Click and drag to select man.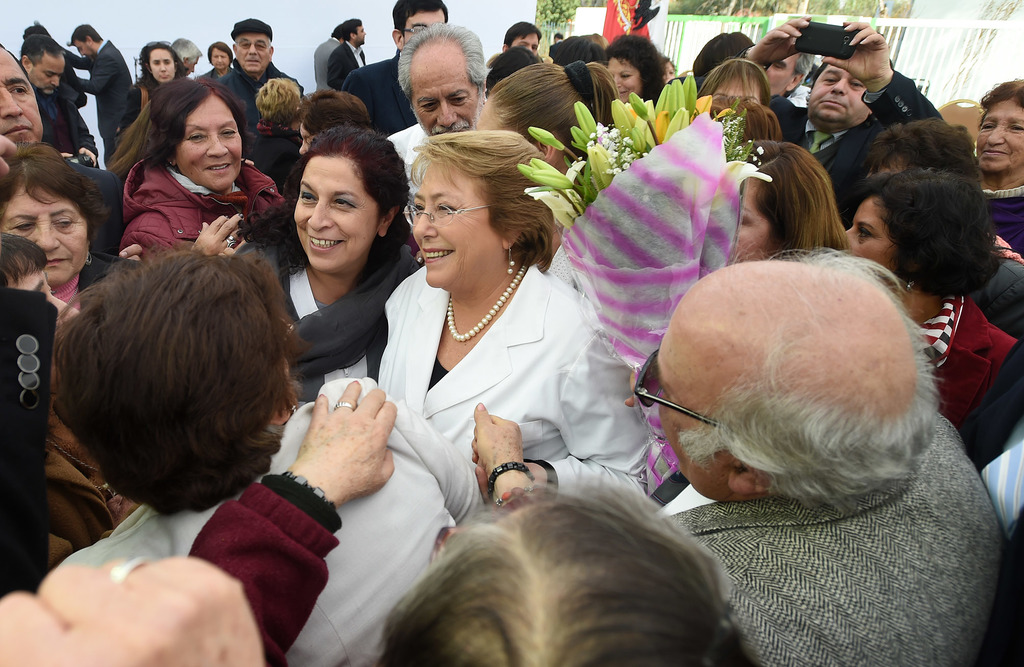
Selection: locate(216, 14, 301, 135).
